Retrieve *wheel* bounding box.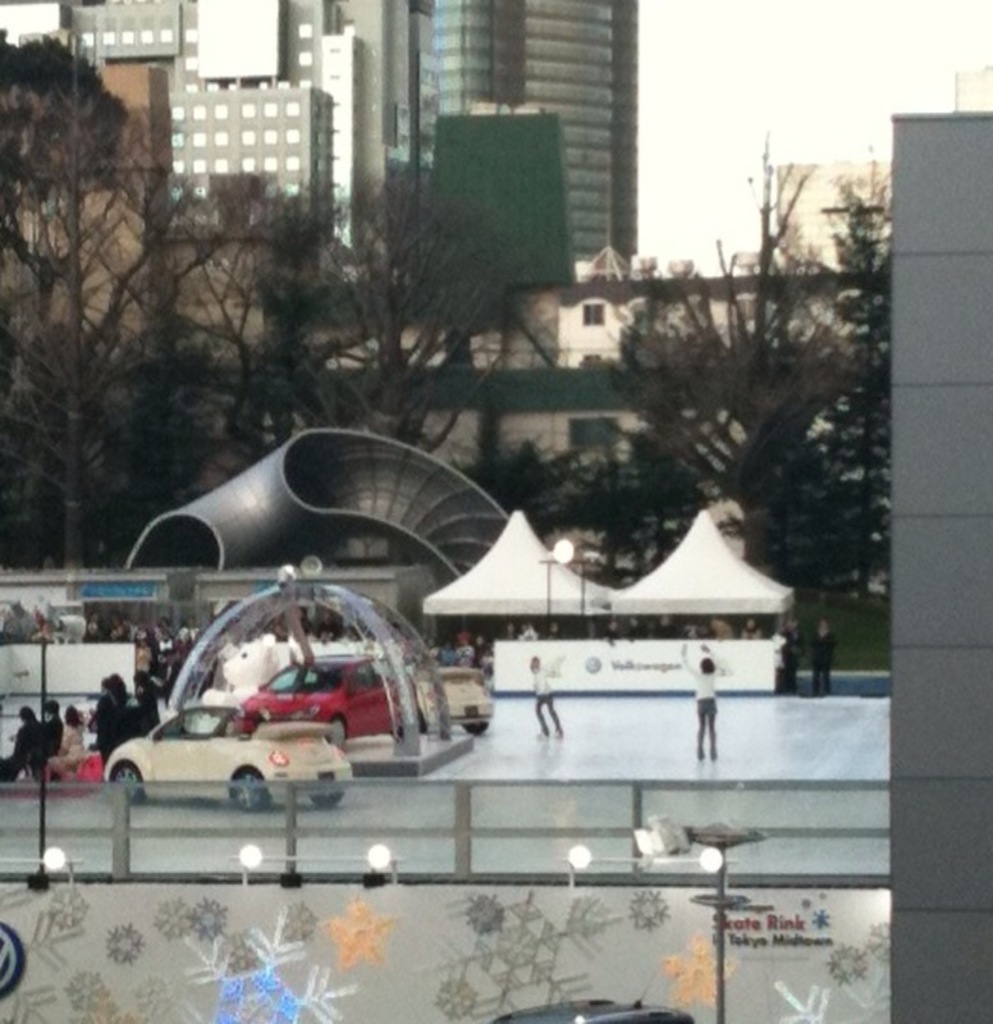
Bounding box: (109,762,146,808).
